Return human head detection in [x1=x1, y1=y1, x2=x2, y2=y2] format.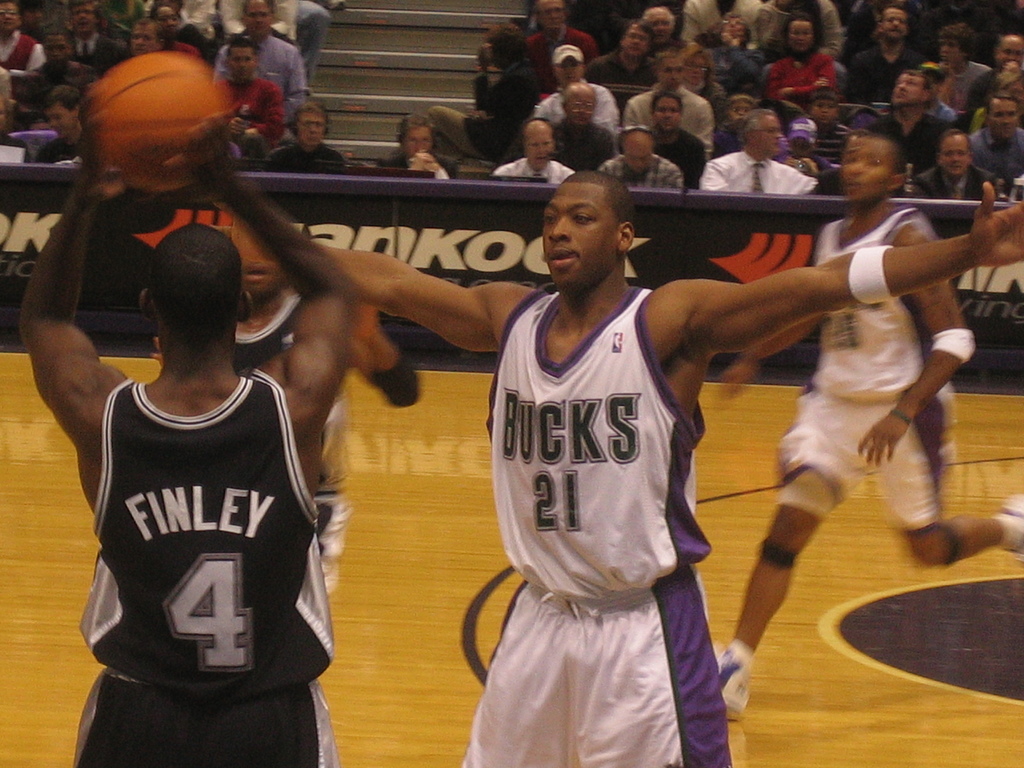
[x1=888, y1=68, x2=930, y2=113].
